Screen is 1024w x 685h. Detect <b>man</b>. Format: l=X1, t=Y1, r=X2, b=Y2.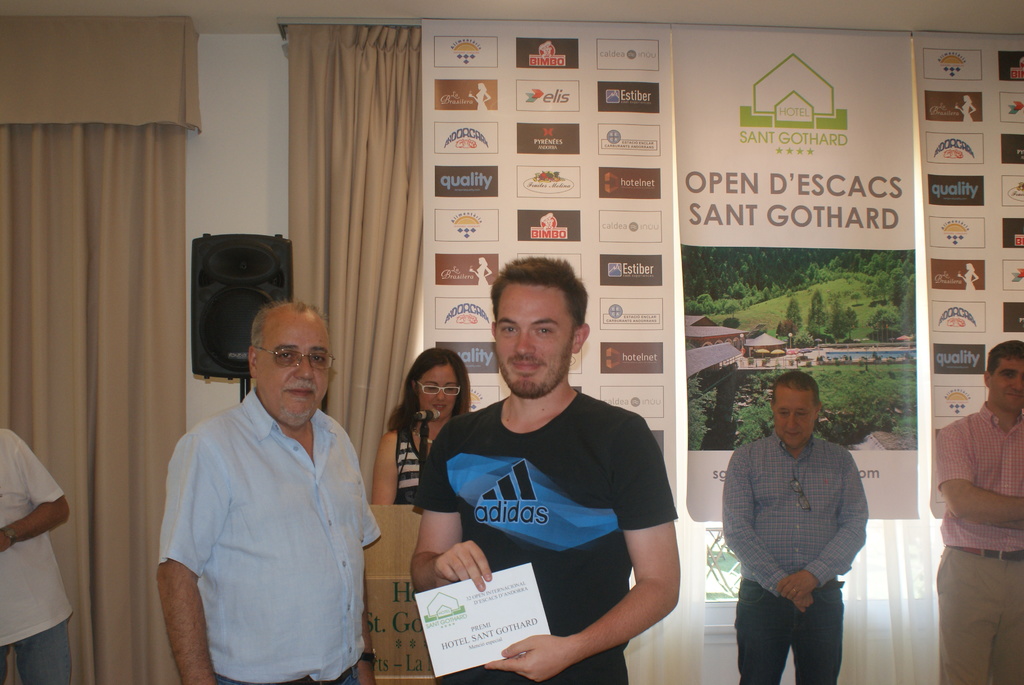
l=934, t=338, r=1023, b=684.
